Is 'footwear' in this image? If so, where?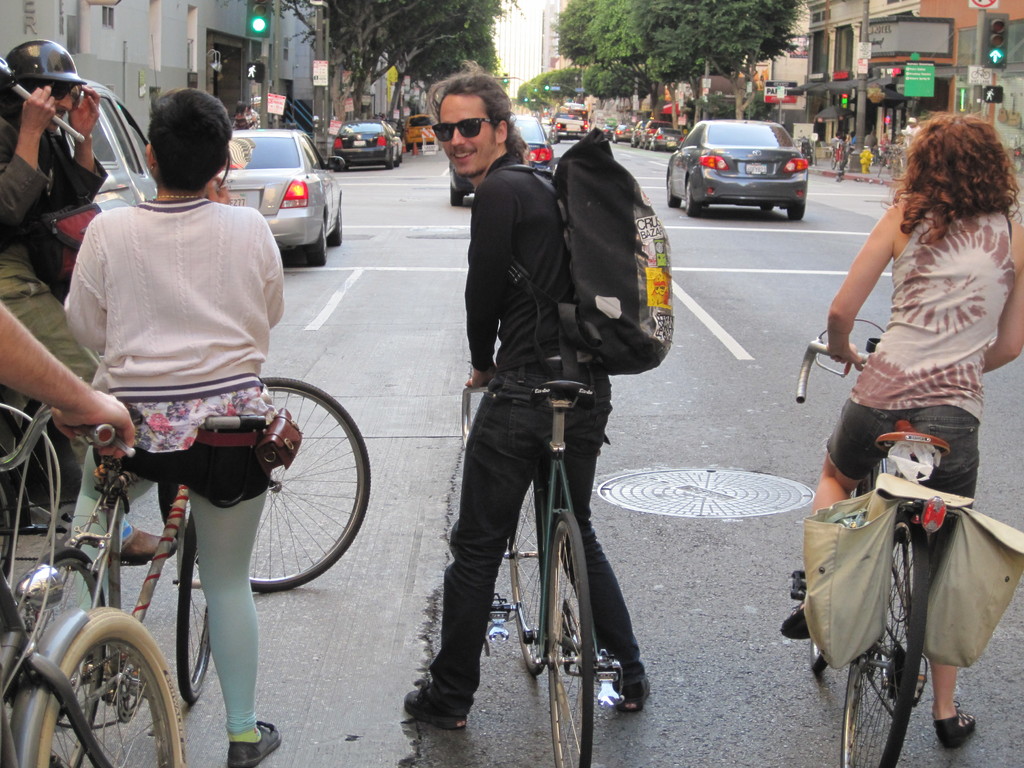
Yes, at <region>401, 665, 474, 745</region>.
